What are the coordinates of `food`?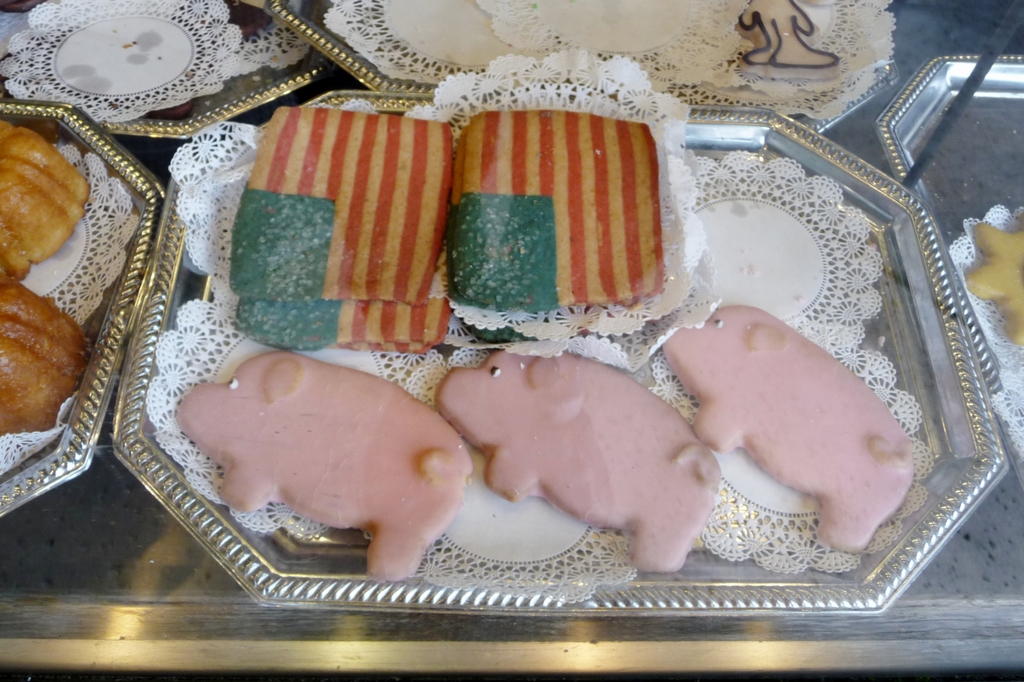
[left=230, top=100, right=451, bottom=348].
